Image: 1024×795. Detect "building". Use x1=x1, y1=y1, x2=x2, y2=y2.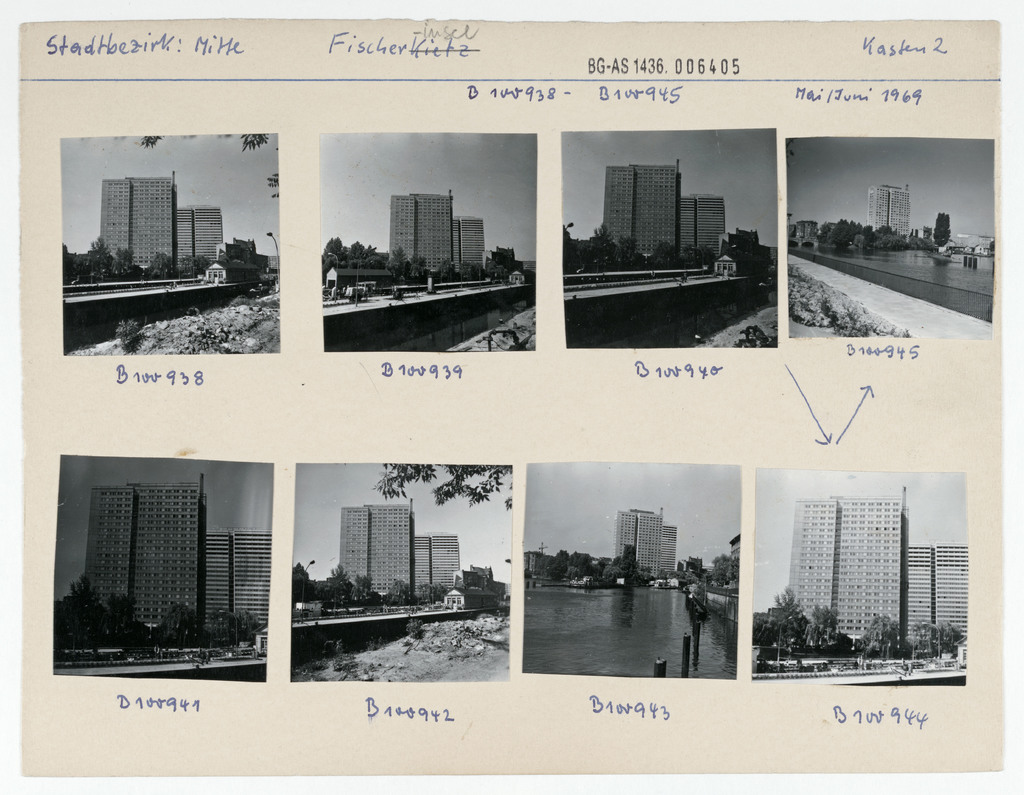
x1=678, y1=195, x2=726, y2=257.
